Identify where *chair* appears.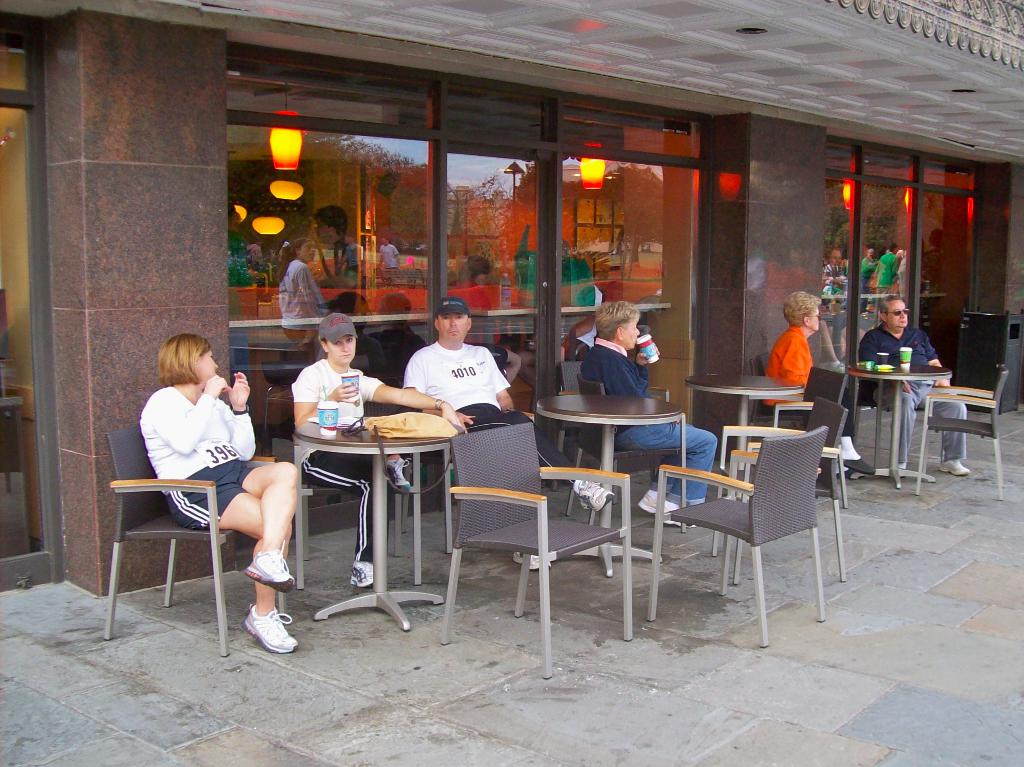
Appears at detection(746, 351, 847, 474).
